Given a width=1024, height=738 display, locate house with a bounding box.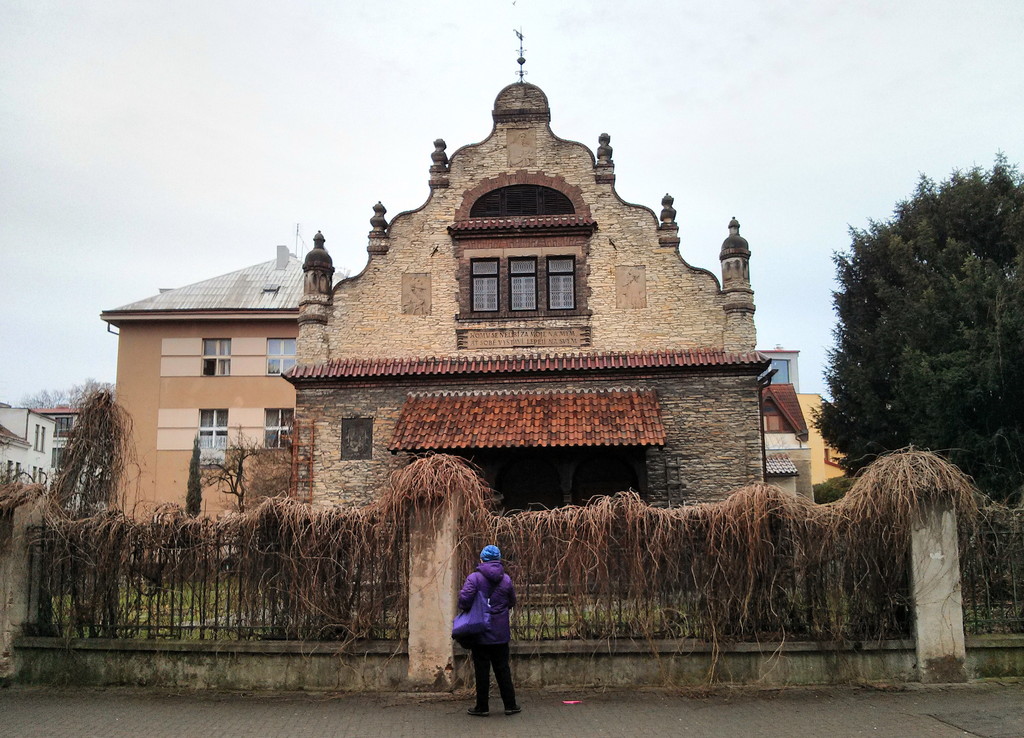
Located: 108, 90, 879, 604.
